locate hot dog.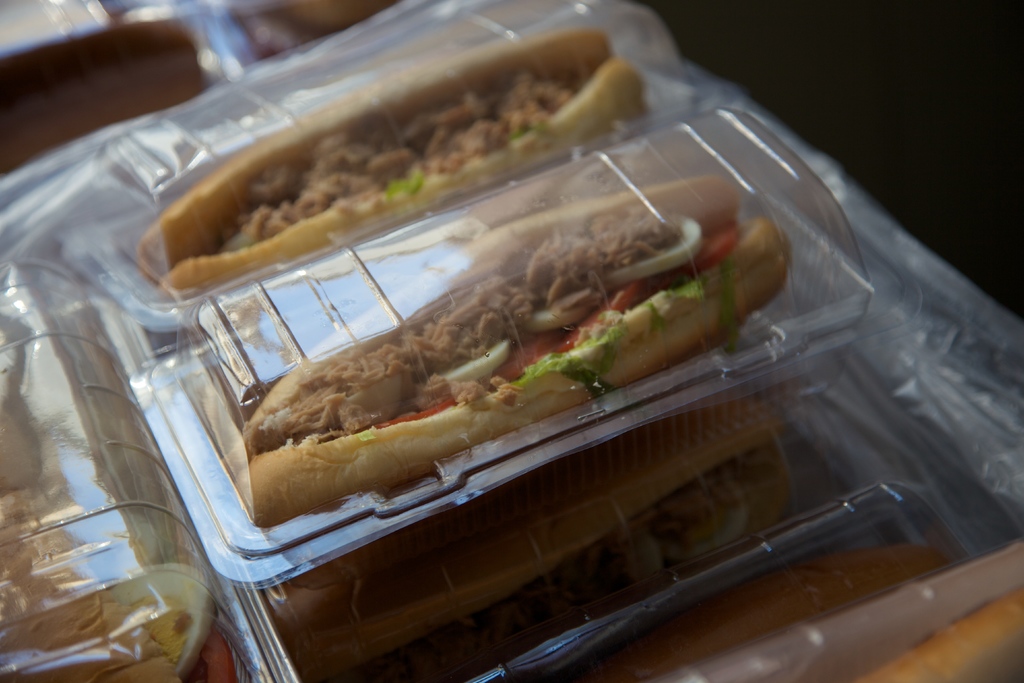
Bounding box: Rect(201, 164, 802, 525).
